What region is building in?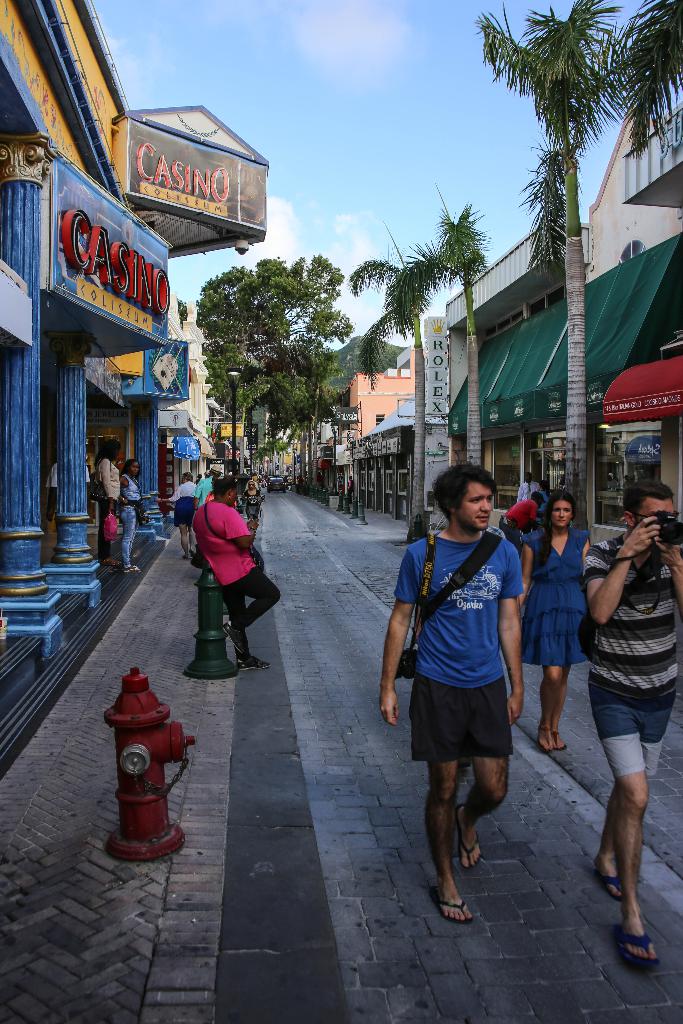
<bbox>585, 104, 682, 286</bbox>.
